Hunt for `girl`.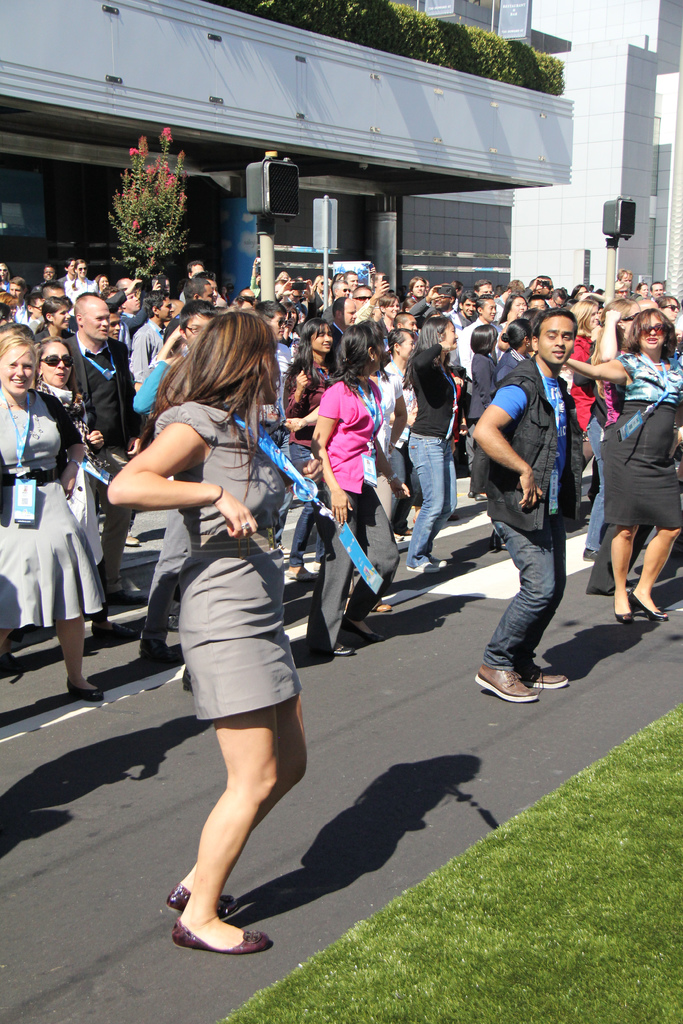
Hunted down at detection(572, 309, 682, 624).
